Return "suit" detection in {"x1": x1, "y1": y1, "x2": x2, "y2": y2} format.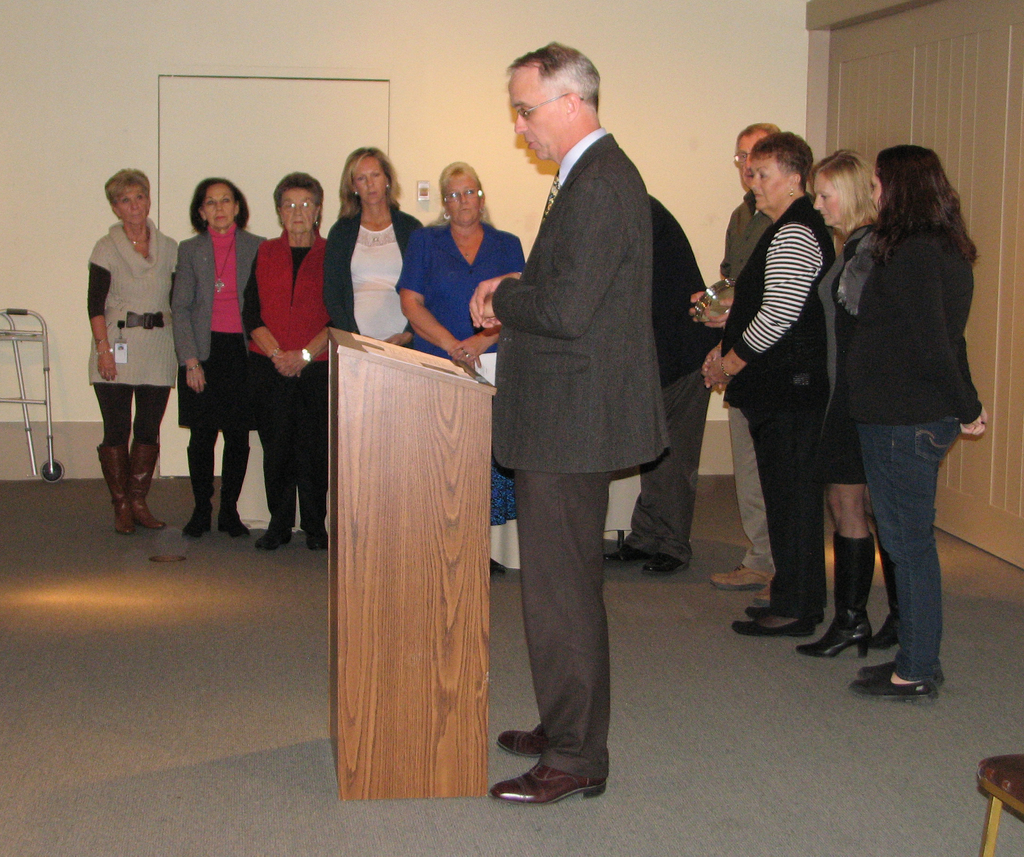
{"x1": 169, "y1": 228, "x2": 266, "y2": 368}.
